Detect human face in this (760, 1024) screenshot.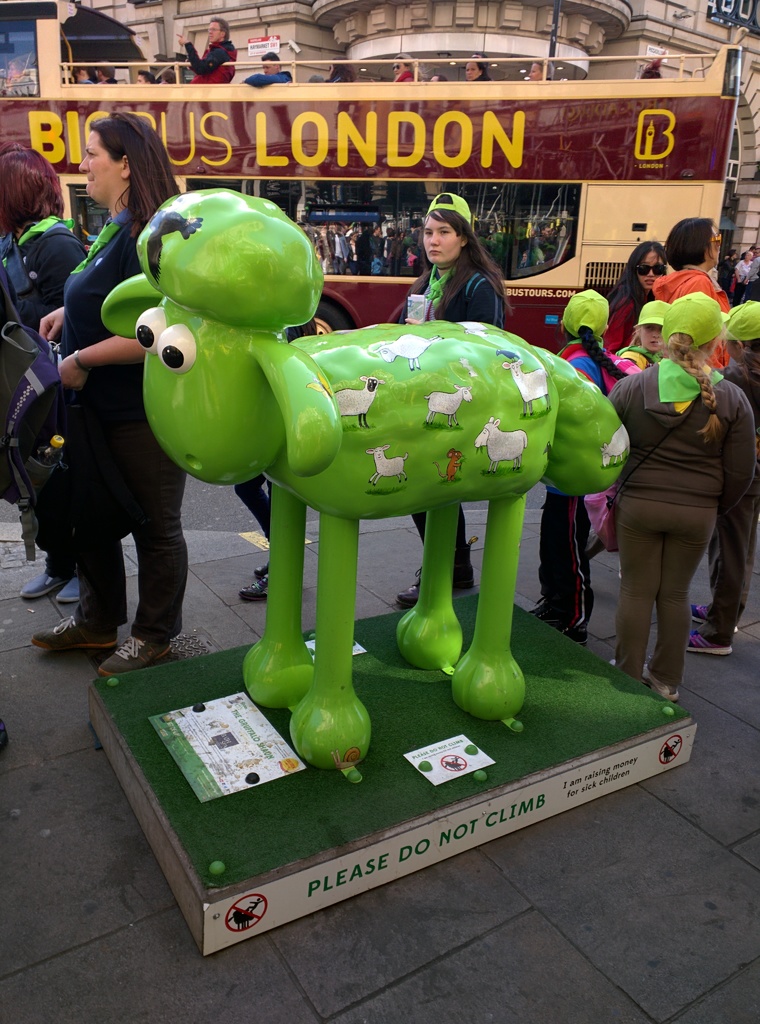
Detection: pyautogui.locateOnScreen(76, 131, 123, 204).
